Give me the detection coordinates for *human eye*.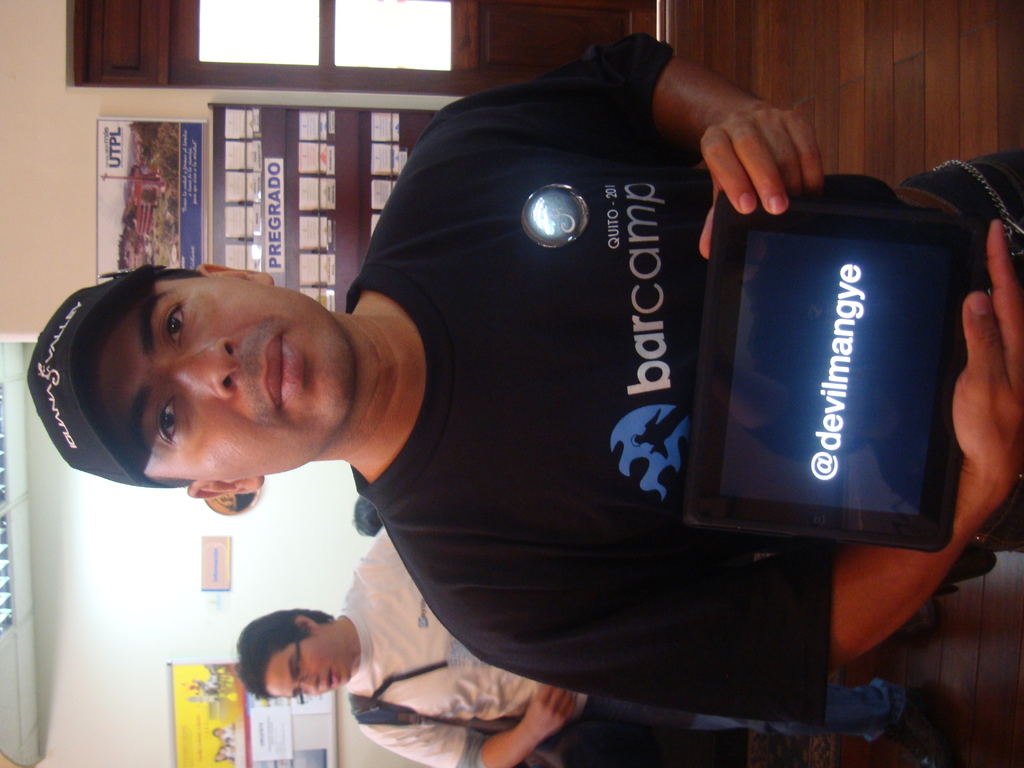
{"x1": 150, "y1": 390, "x2": 181, "y2": 451}.
